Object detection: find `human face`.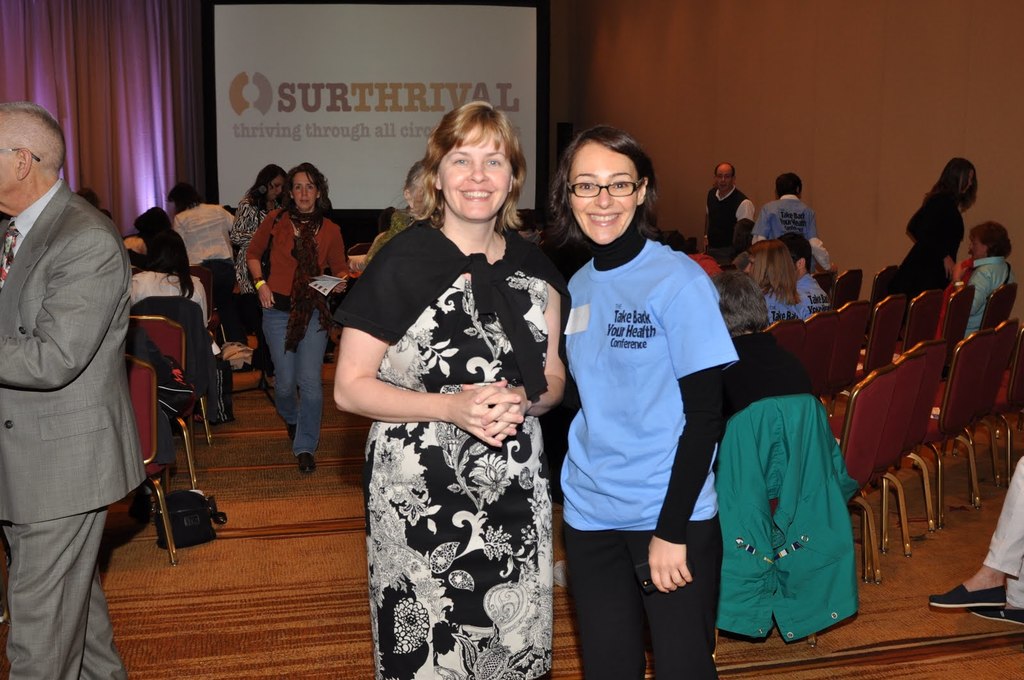
{"left": 290, "top": 168, "right": 319, "bottom": 210}.
